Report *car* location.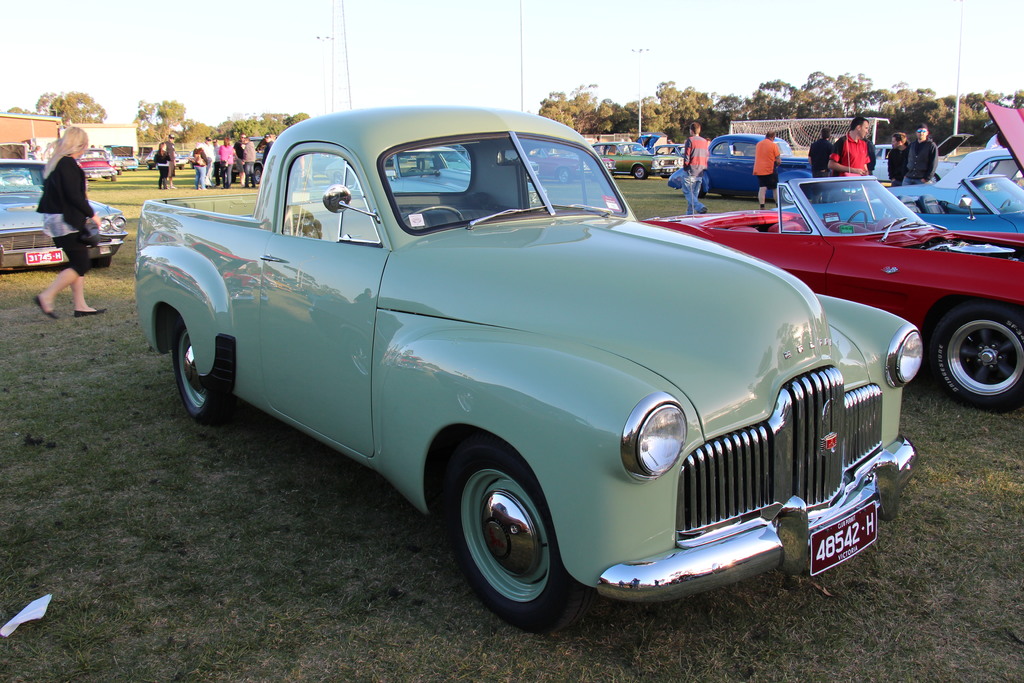
Report: box=[652, 163, 1023, 400].
